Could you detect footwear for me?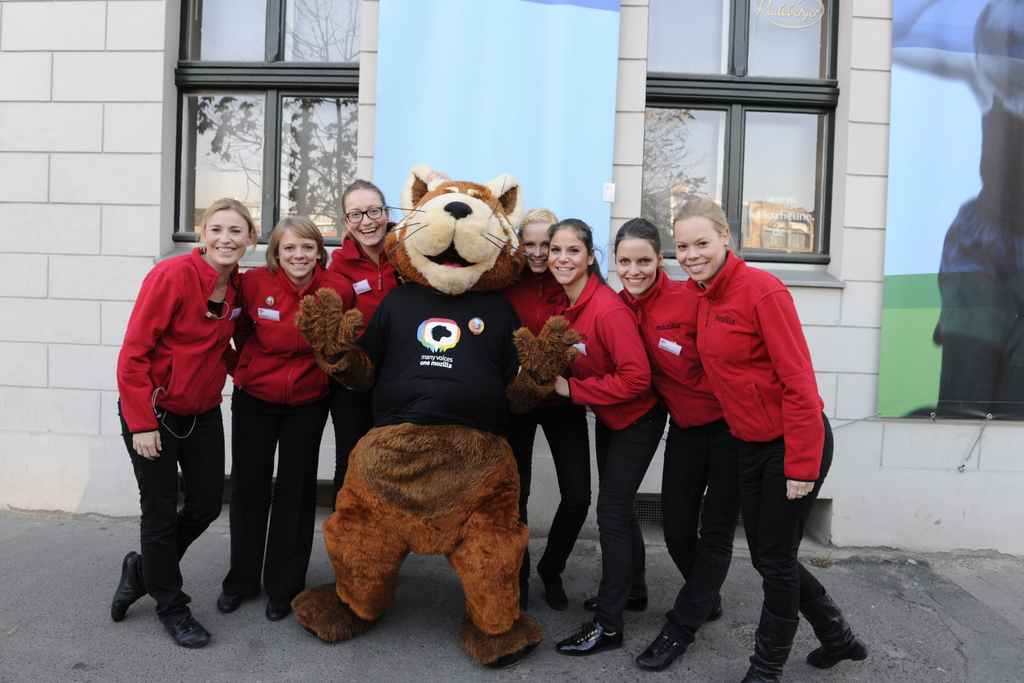
Detection result: (left=159, top=614, right=211, bottom=647).
